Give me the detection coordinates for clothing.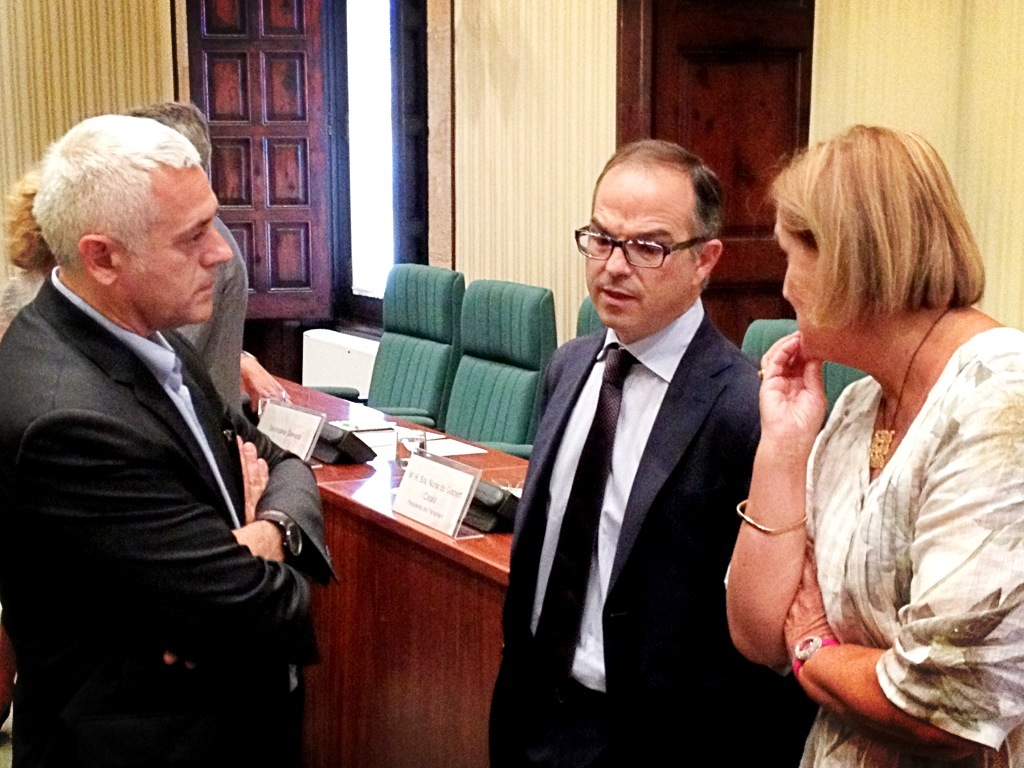
(479, 295, 797, 767).
